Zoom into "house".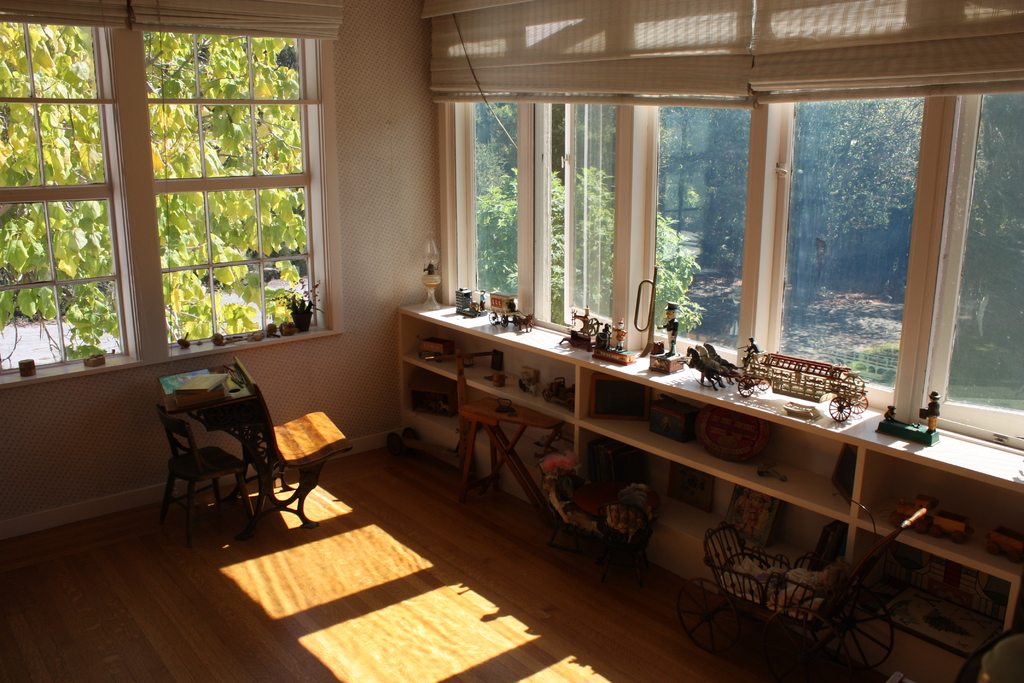
Zoom target: 0, 0, 1023, 597.
